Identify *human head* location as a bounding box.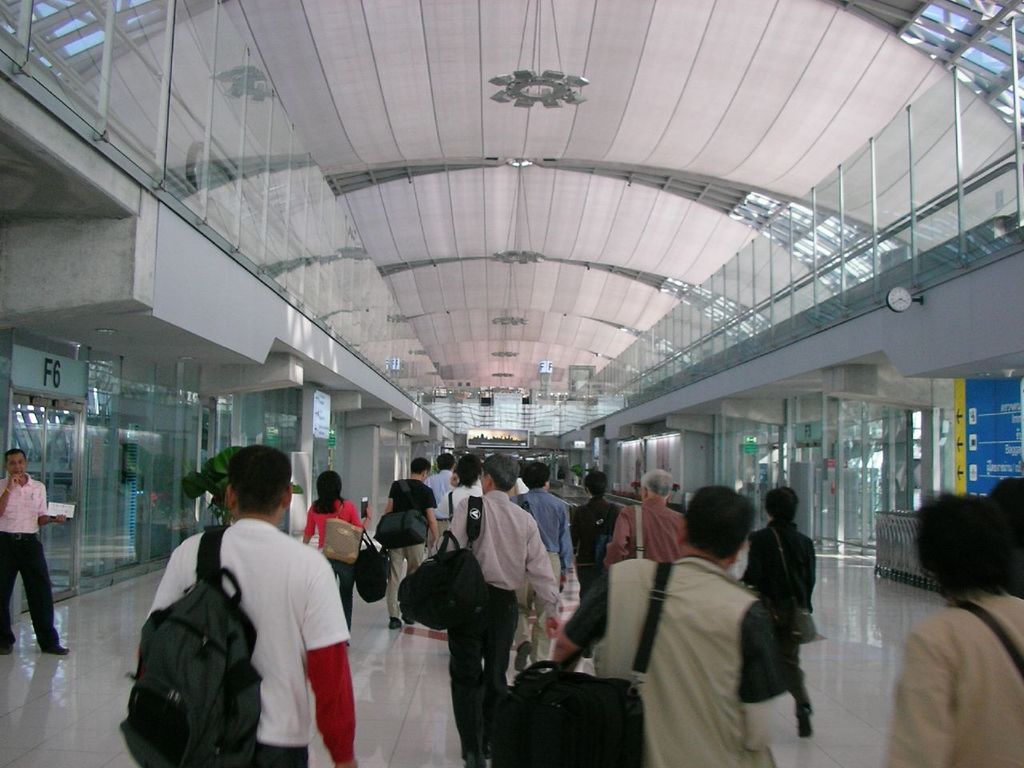
[410, 458, 433, 483].
